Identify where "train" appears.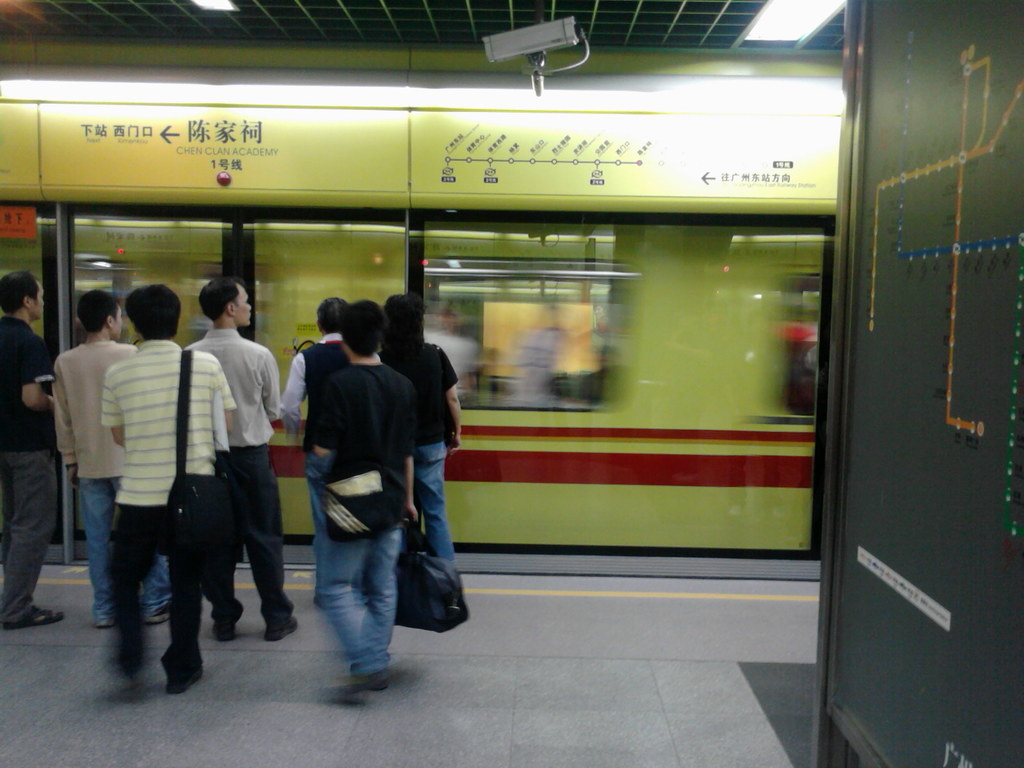
Appears at [left=0, top=64, right=849, bottom=550].
